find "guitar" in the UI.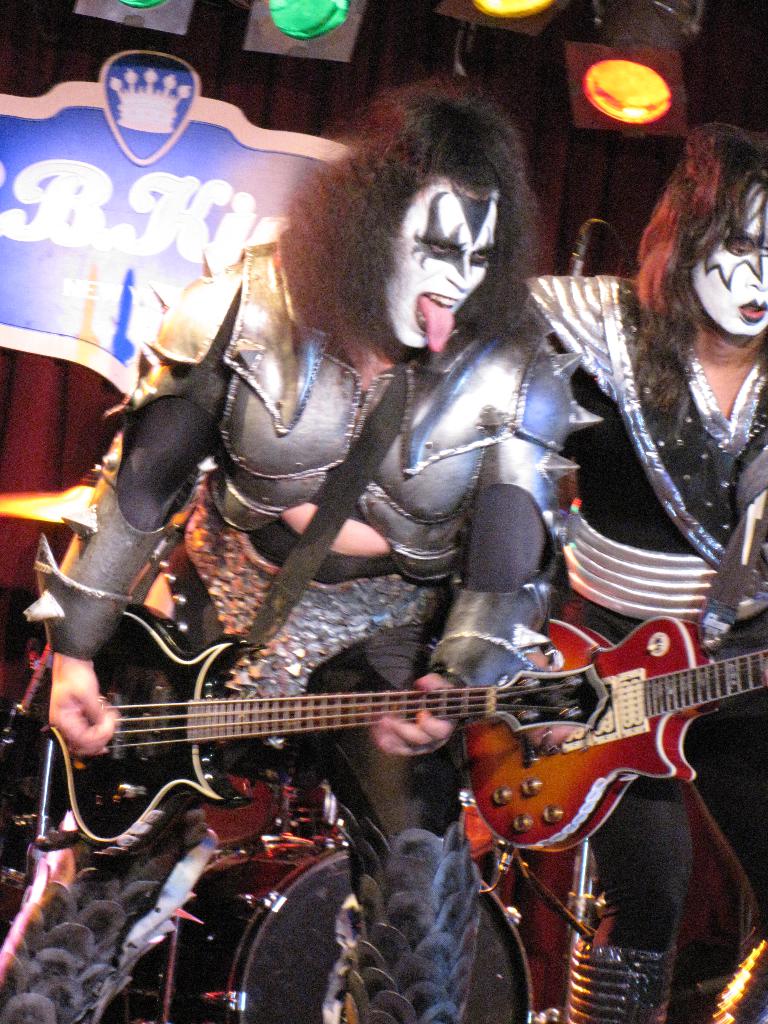
UI element at (x1=54, y1=620, x2=607, y2=827).
